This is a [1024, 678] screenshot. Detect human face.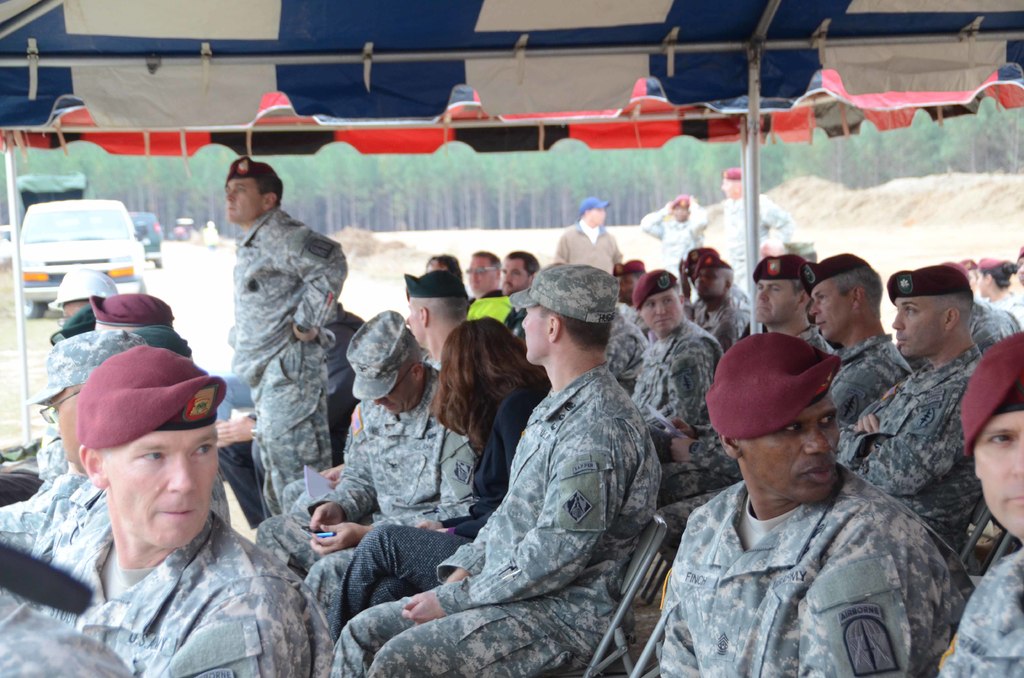
(372, 378, 409, 412).
